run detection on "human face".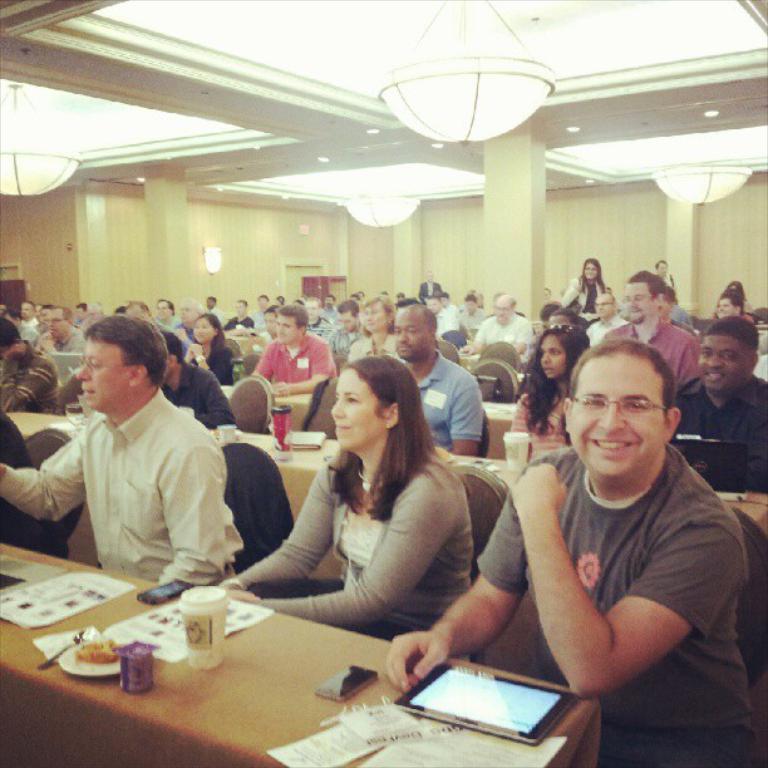
Result: <region>189, 316, 216, 343</region>.
